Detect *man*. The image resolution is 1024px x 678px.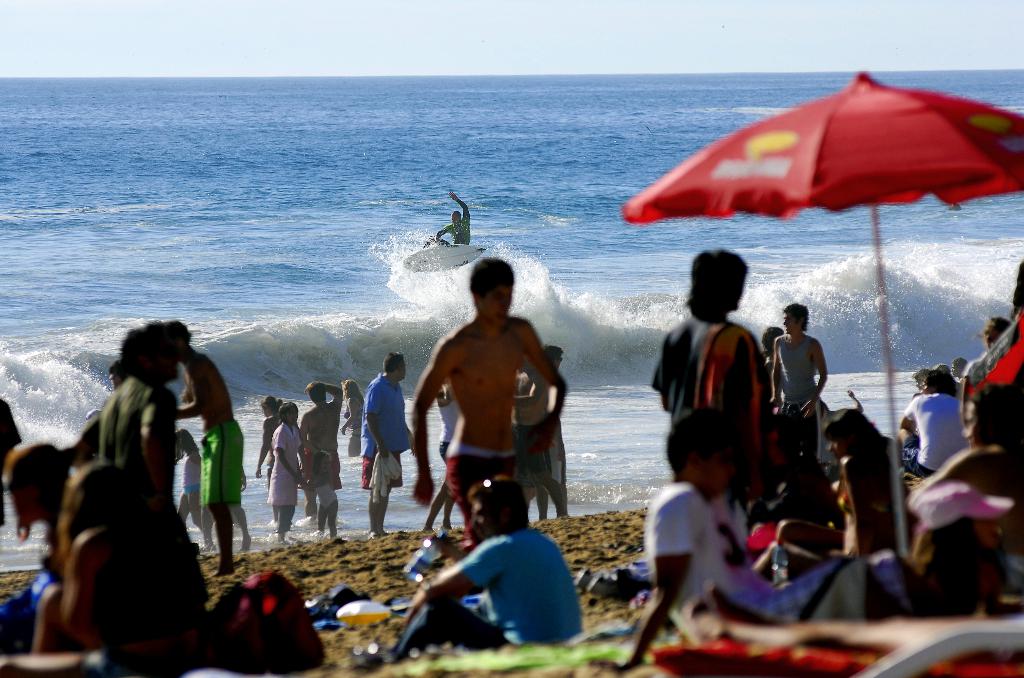
pyautogui.locateOnScreen(428, 178, 470, 247).
